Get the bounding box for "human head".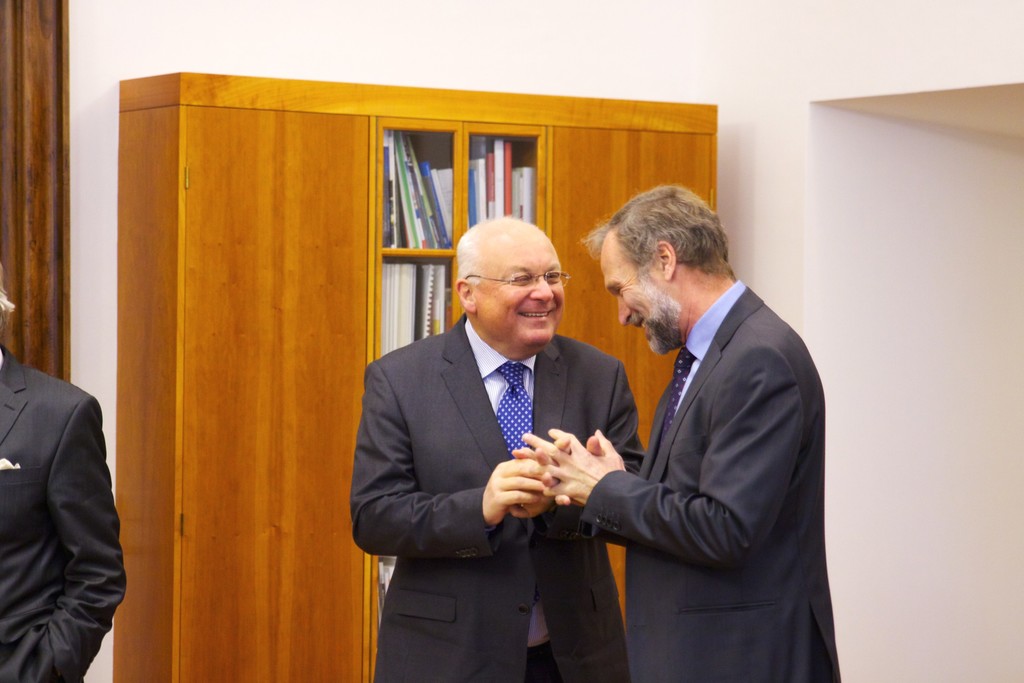
[462,229,562,363].
